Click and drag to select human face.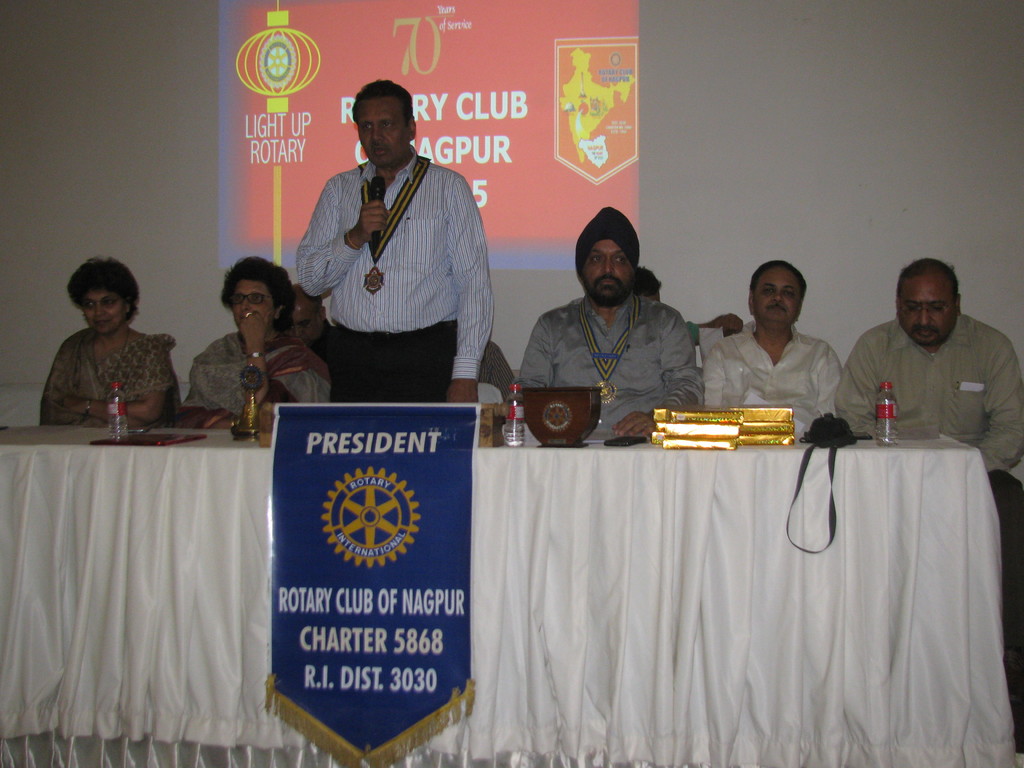
Selection: select_region(898, 278, 956, 346).
